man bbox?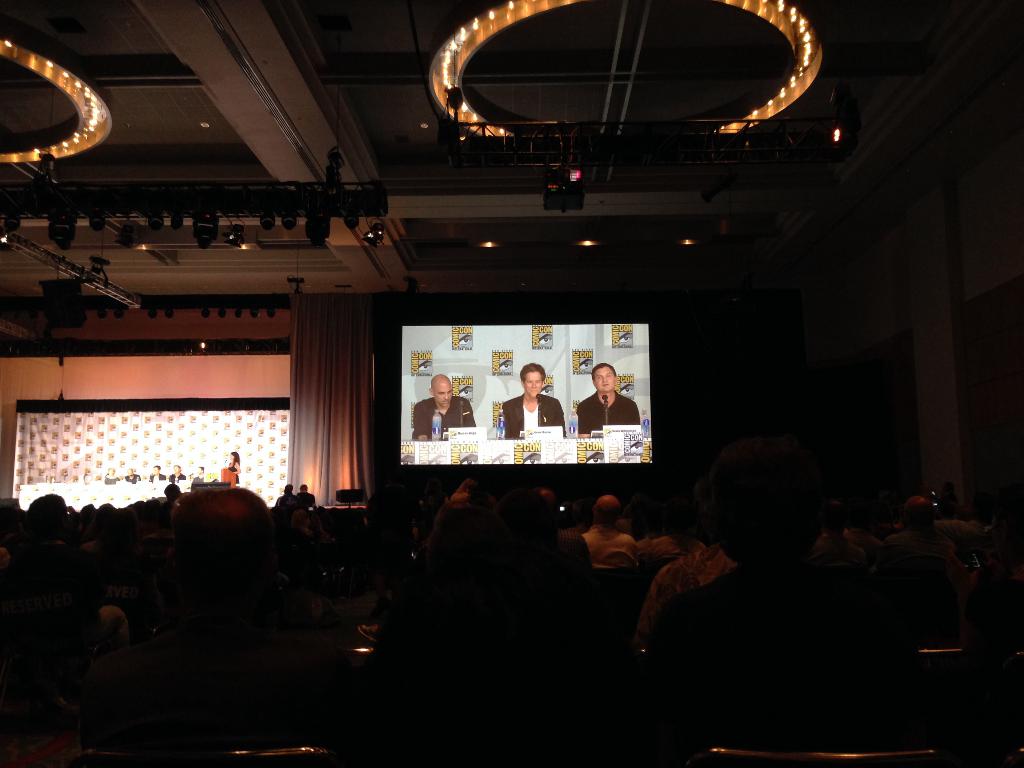
<region>410, 371, 477, 440</region>
